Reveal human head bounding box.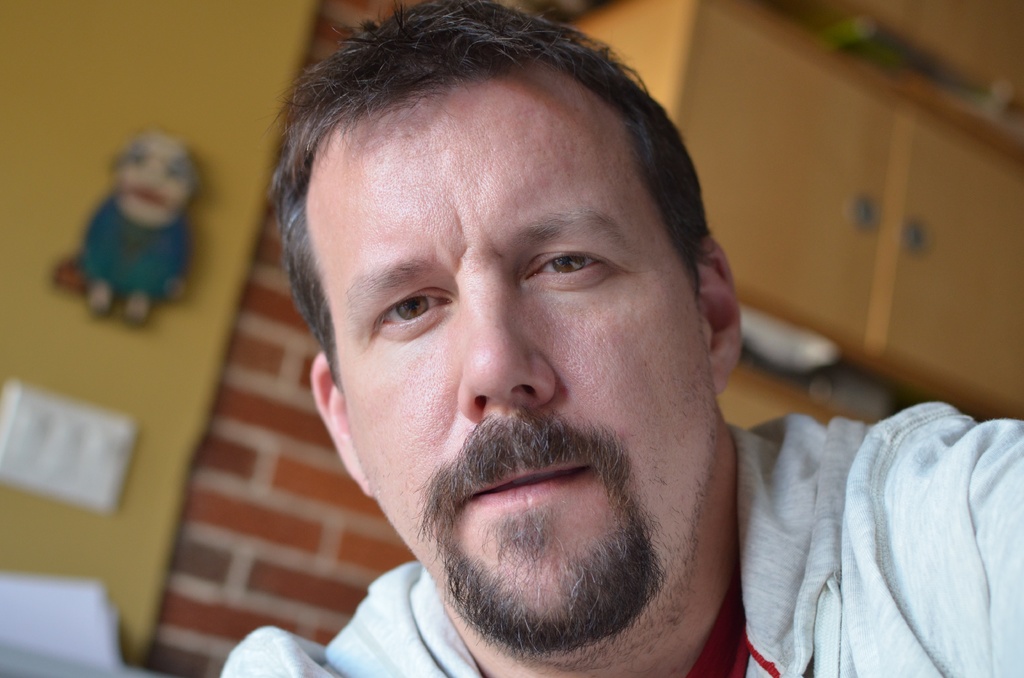
Revealed: (282, 17, 735, 615).
